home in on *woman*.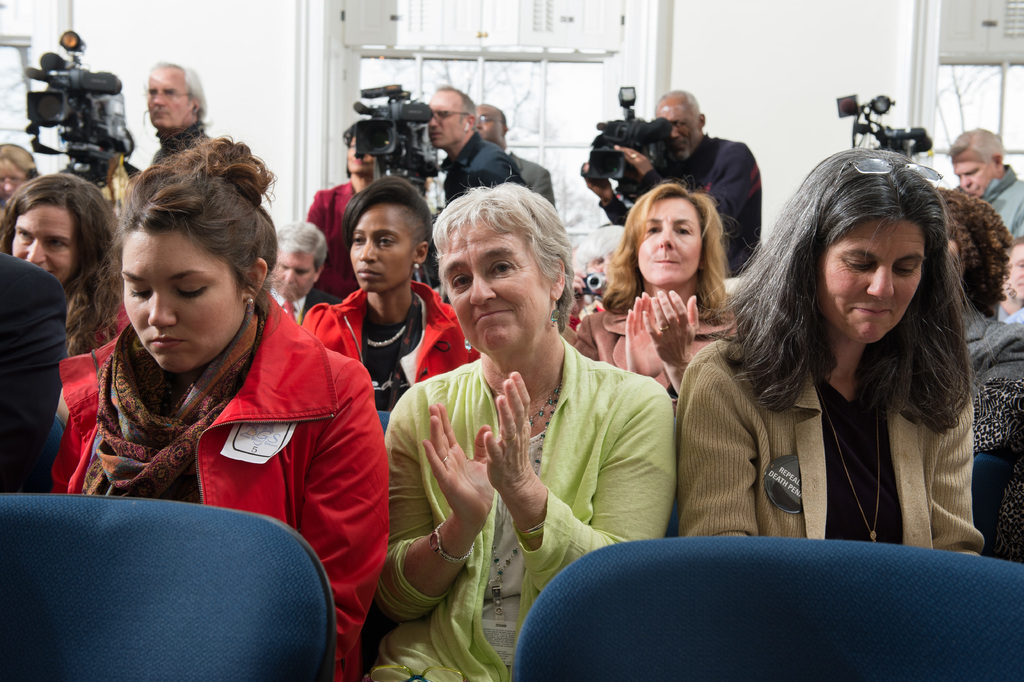
Homed in at x1=572 y1=181 x2=737 y2=398.
